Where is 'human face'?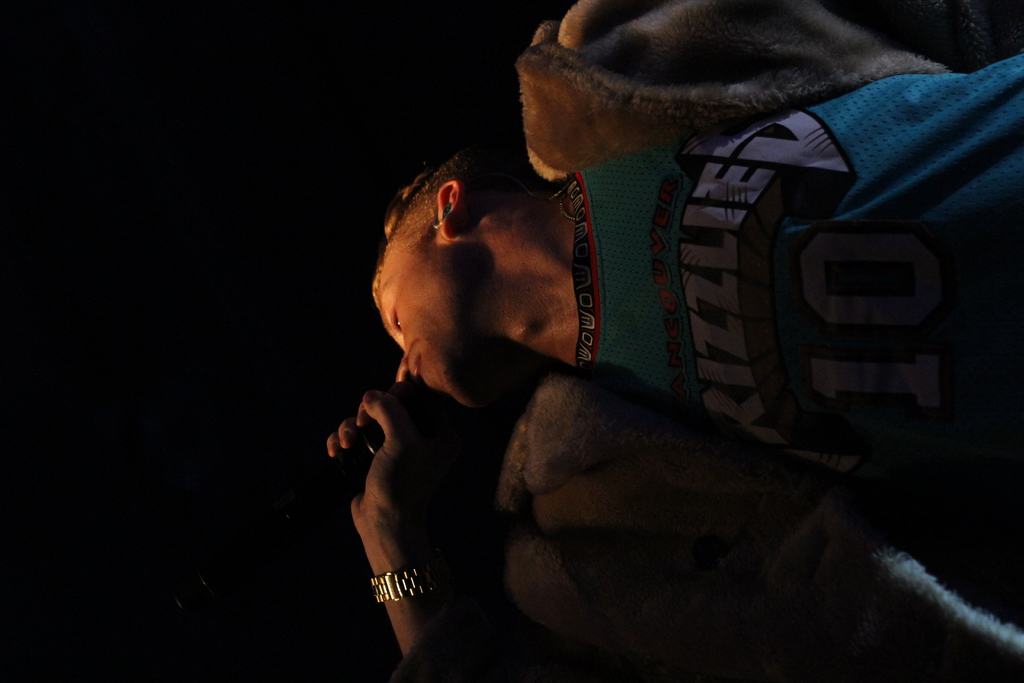
[left=383, top=247, right=460, bottom=399].
